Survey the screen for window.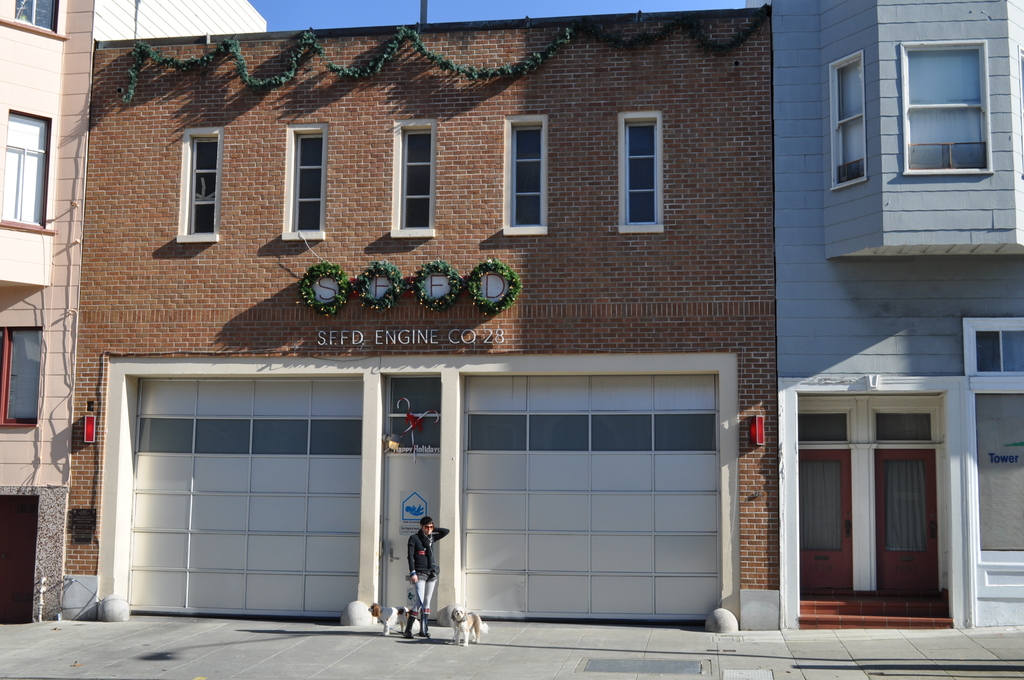
Survey found: bbox=(10, 0, 60, 31).
